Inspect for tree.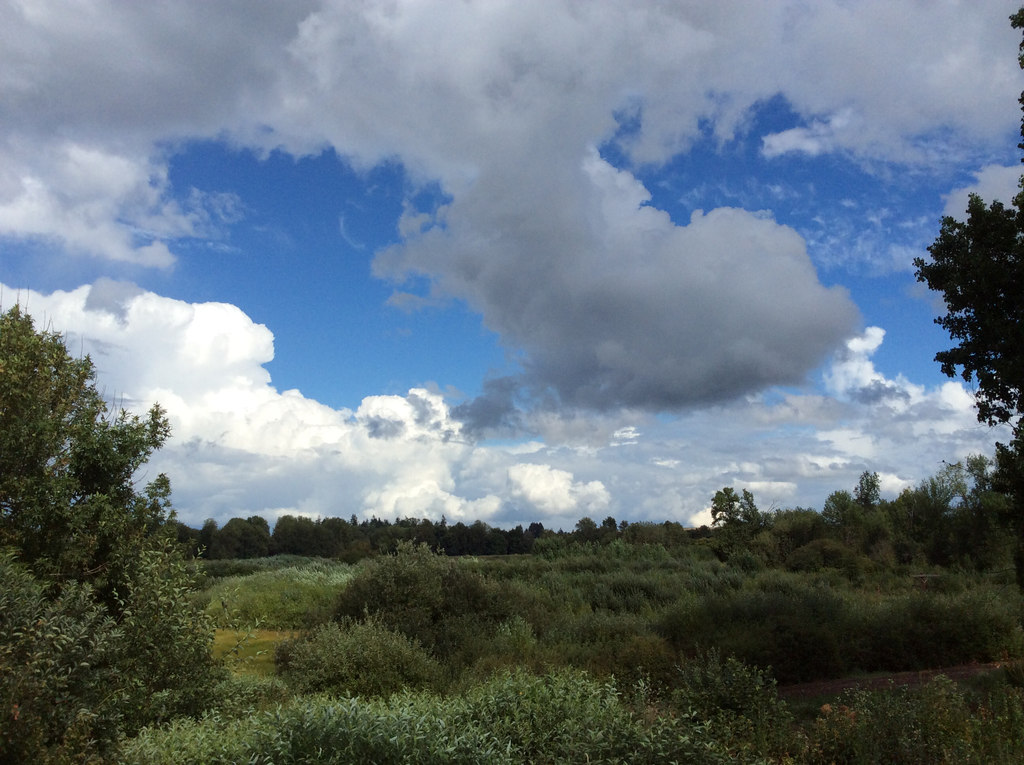
Inspection: {"x1": 577, "y1": 519, "x2": 591, "y2": 543}.
